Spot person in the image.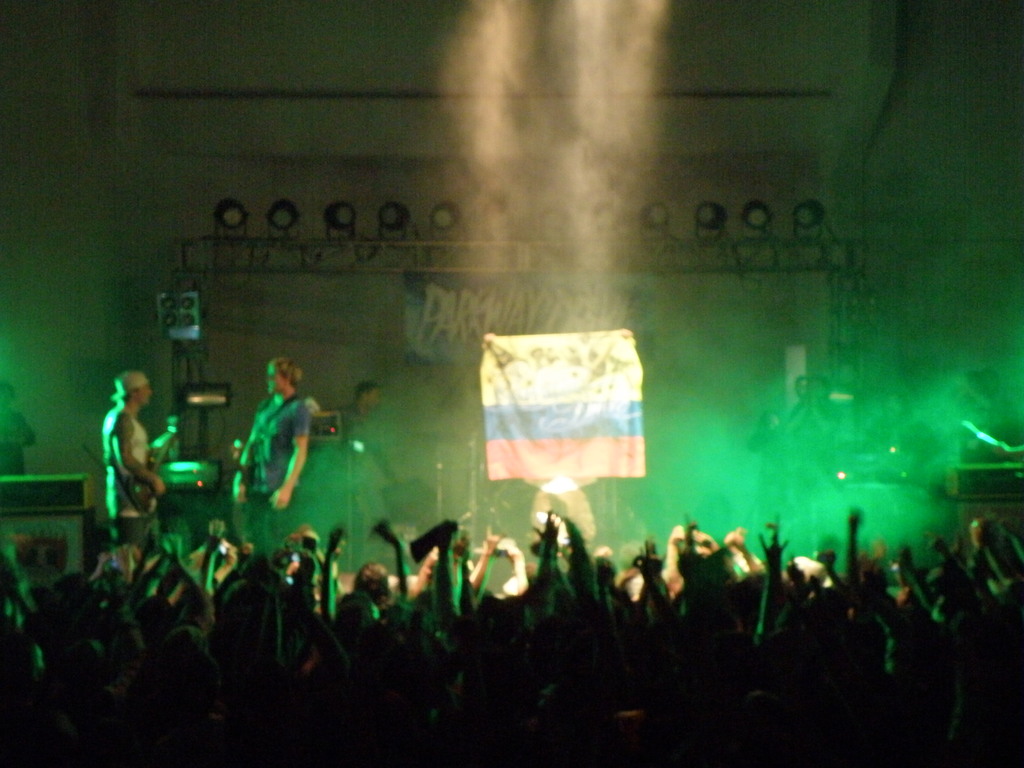
person found at crop(301, 389, 401, 574).
